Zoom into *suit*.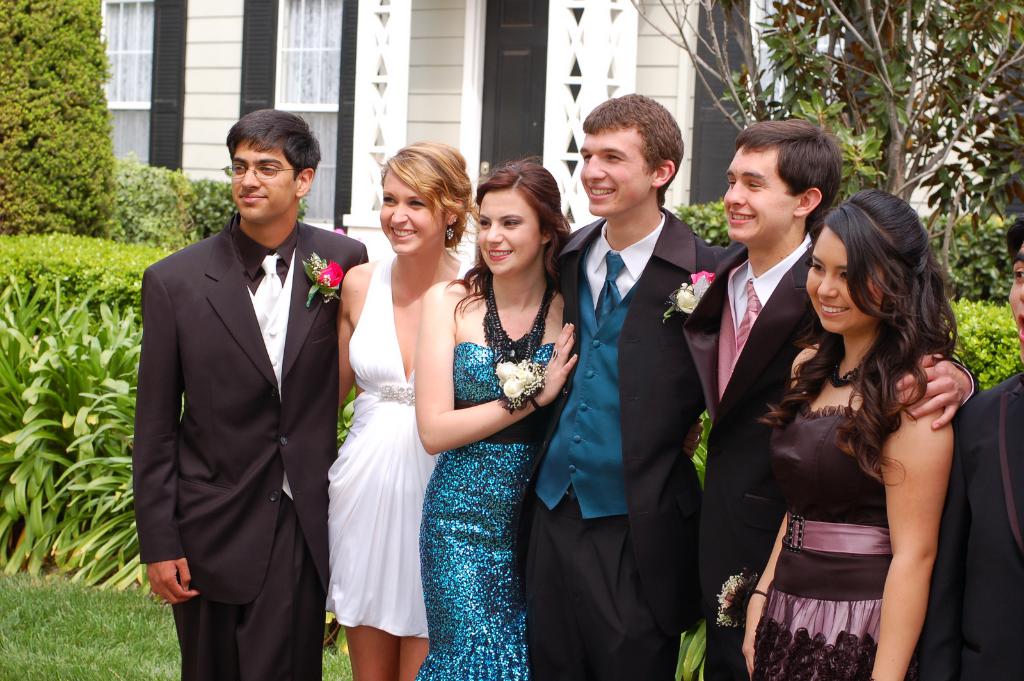
Zoom target: left=132, top=213, right=372, bottom=680.
